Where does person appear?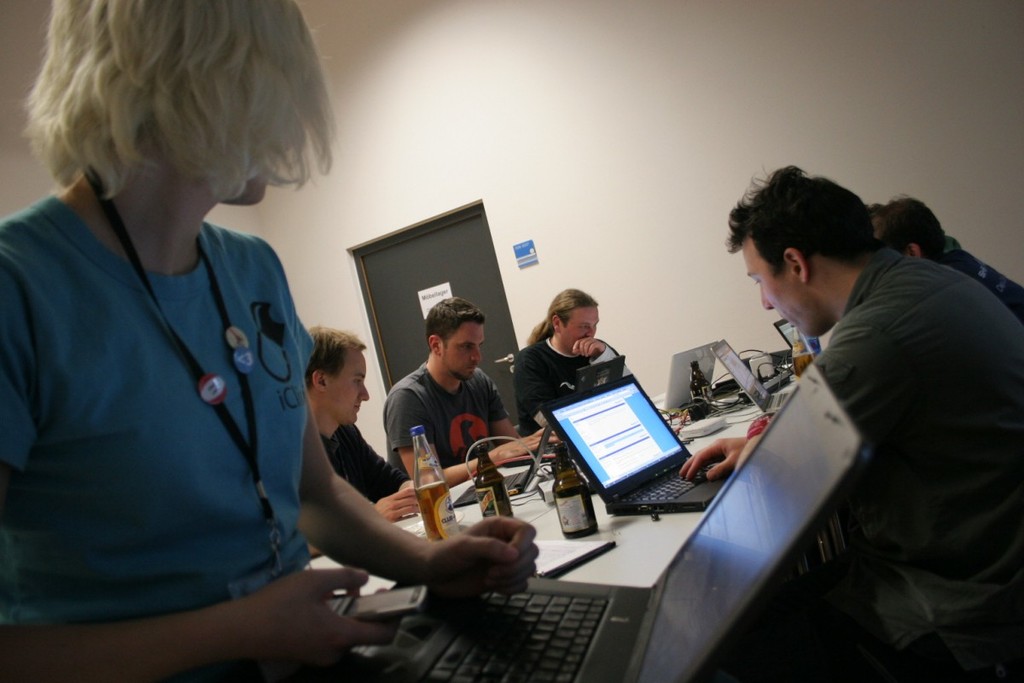
Appears at crop(0, 2, 543, 682).
